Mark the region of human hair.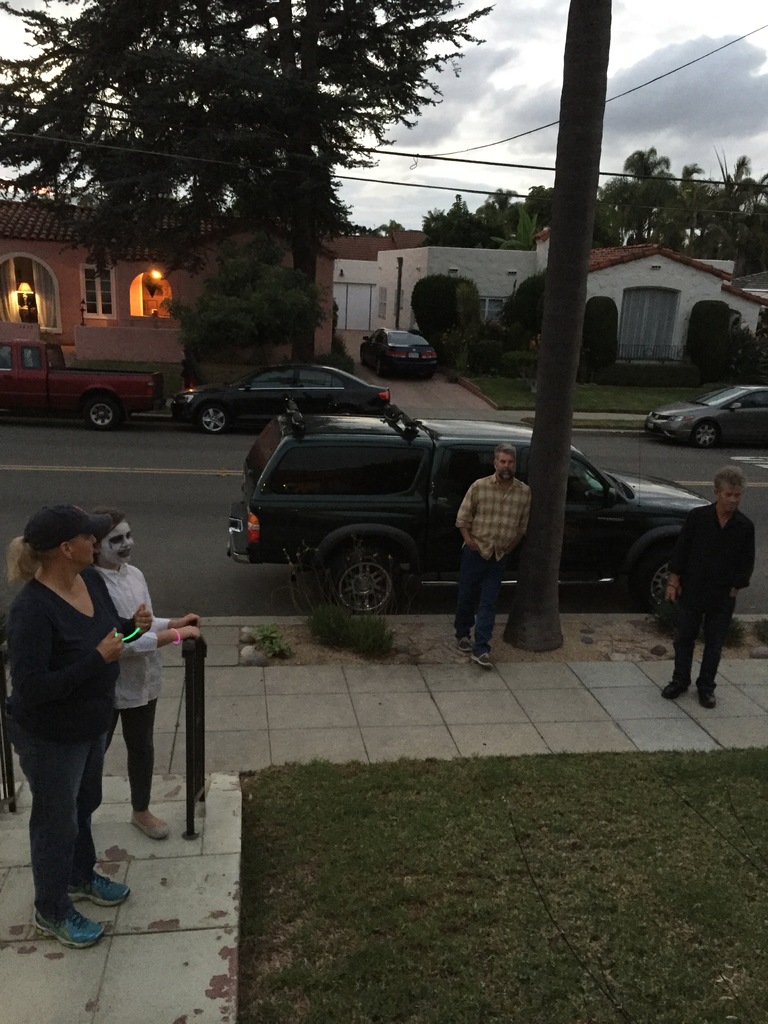
Region: crop(496, 440, 514, 456).
